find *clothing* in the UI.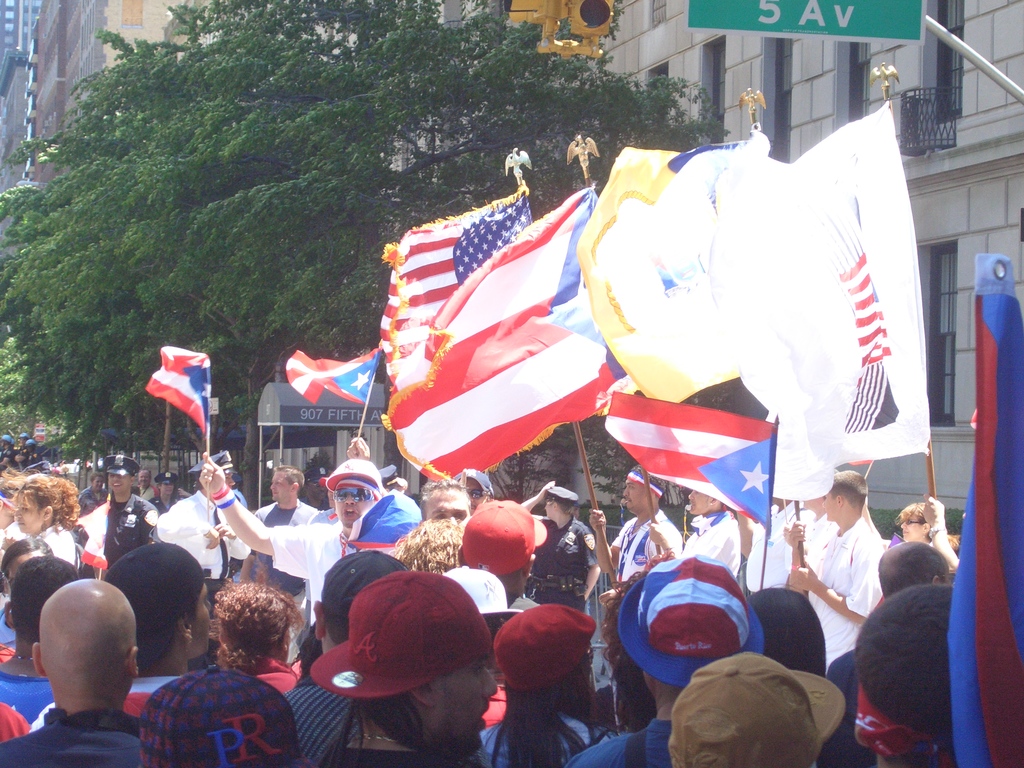
UI element at Rect(116, 667, 290, 762).
